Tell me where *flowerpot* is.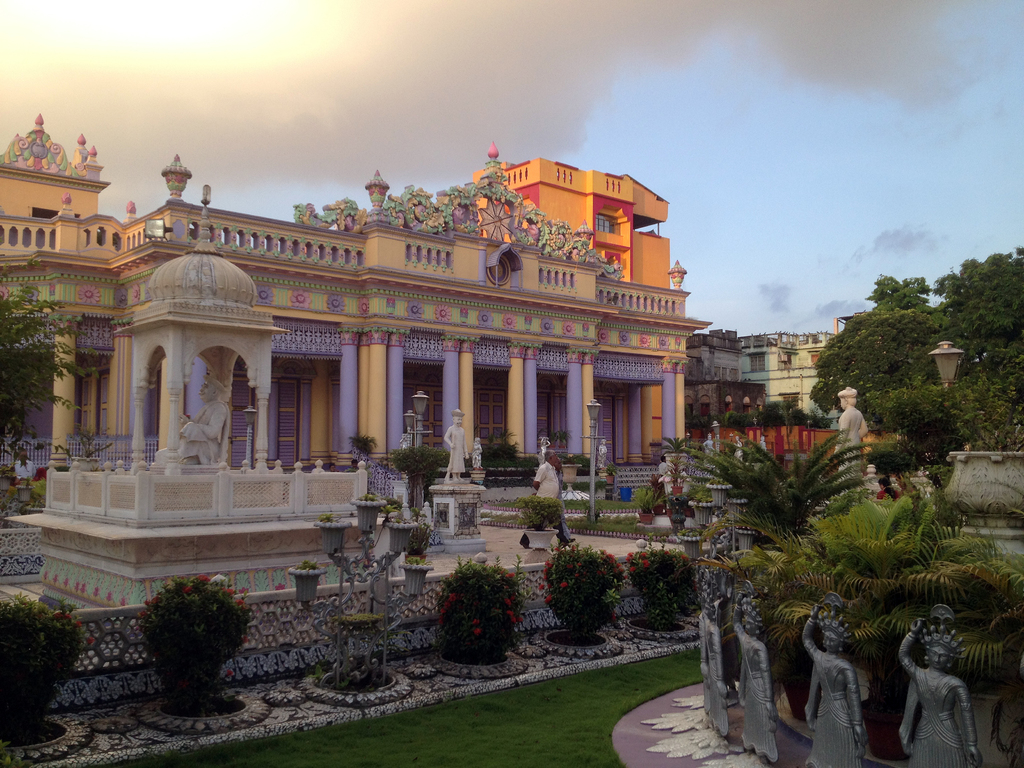
*flowerpot* is at [639, 507, 659, 522].
